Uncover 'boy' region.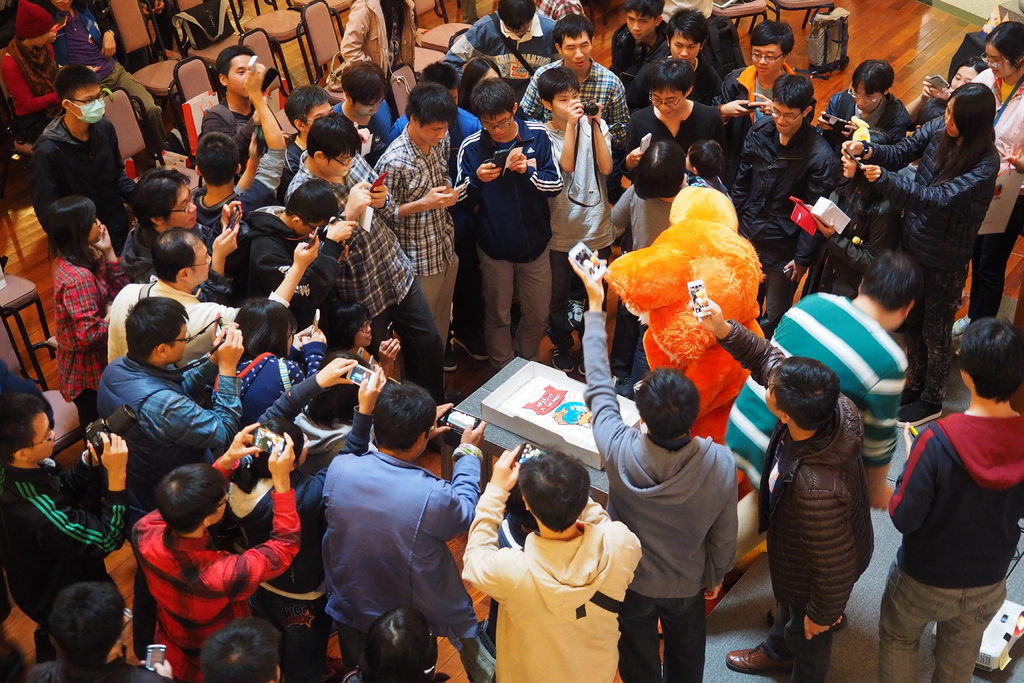
Uncovered: {"x1": 450, "y1": 78, "x2": 564, "y2": 378}.
